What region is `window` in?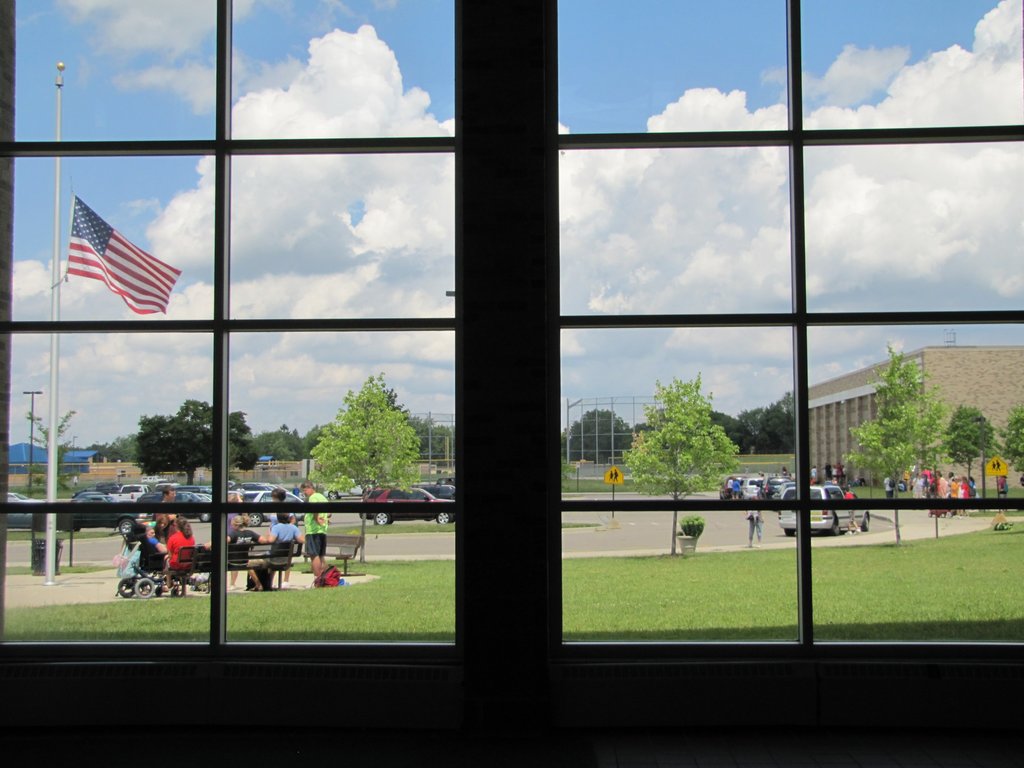
Rect(388, 485, 428, 500).
